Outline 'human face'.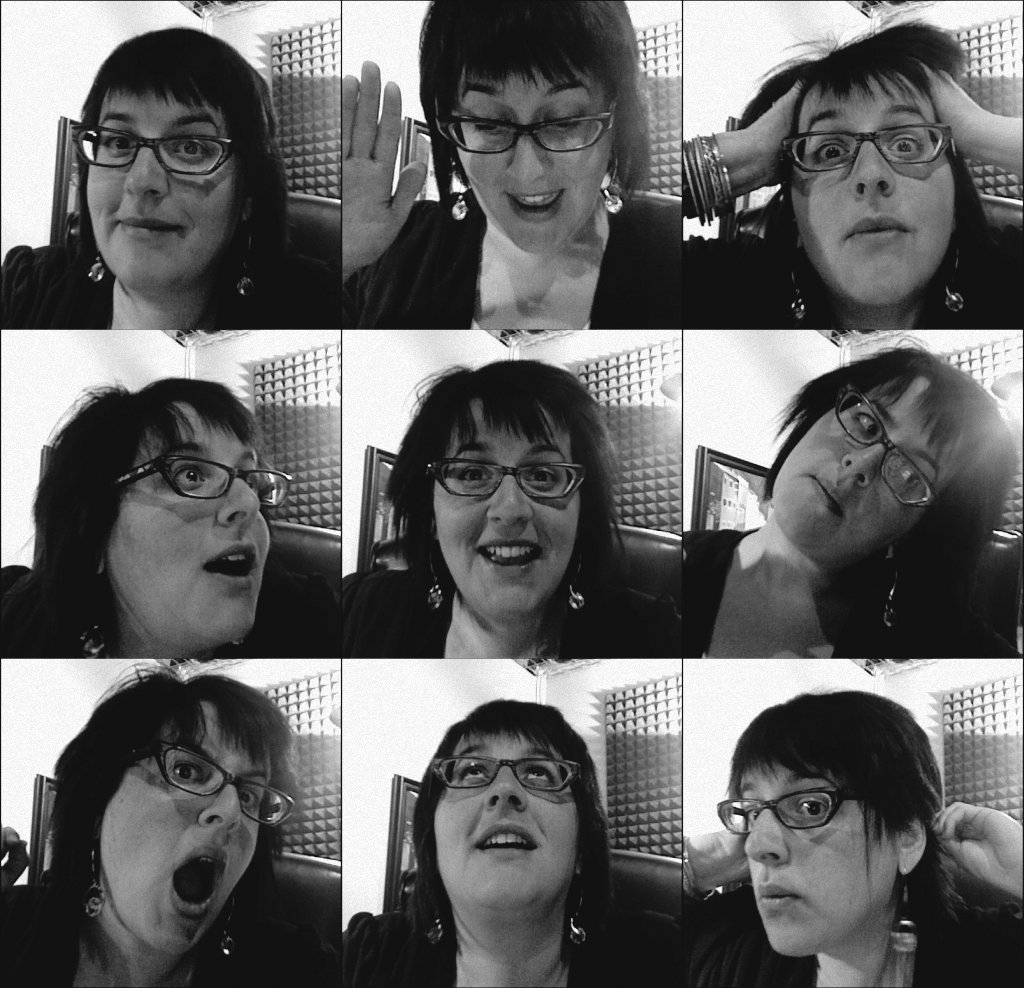
Outline: bbox(782, 61, 962, 311).
